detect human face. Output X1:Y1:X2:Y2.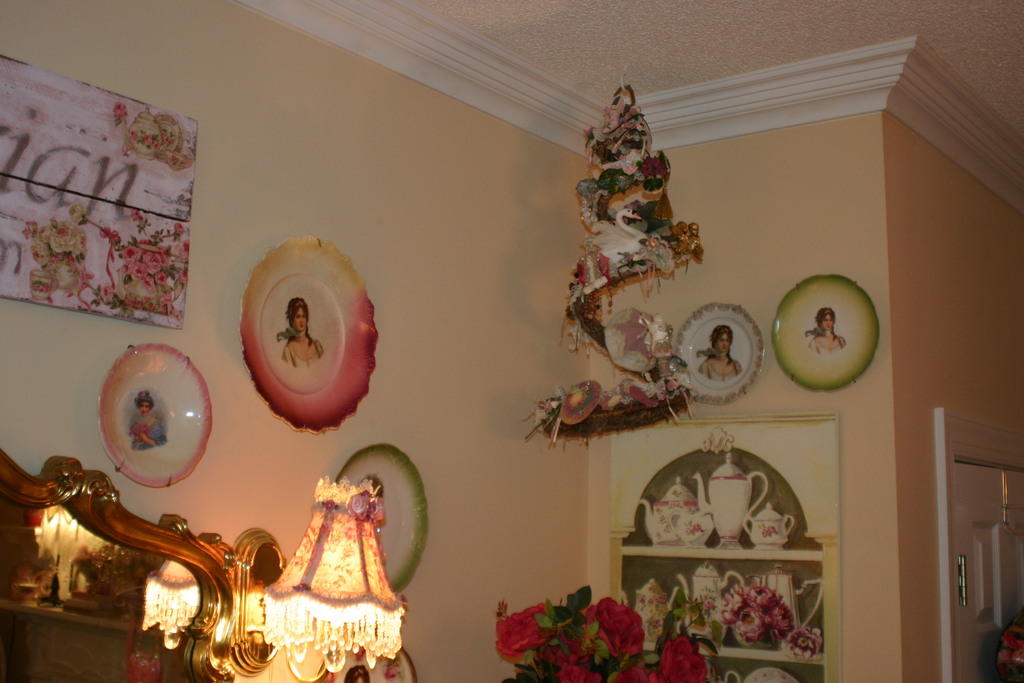
293:310:306:331.
